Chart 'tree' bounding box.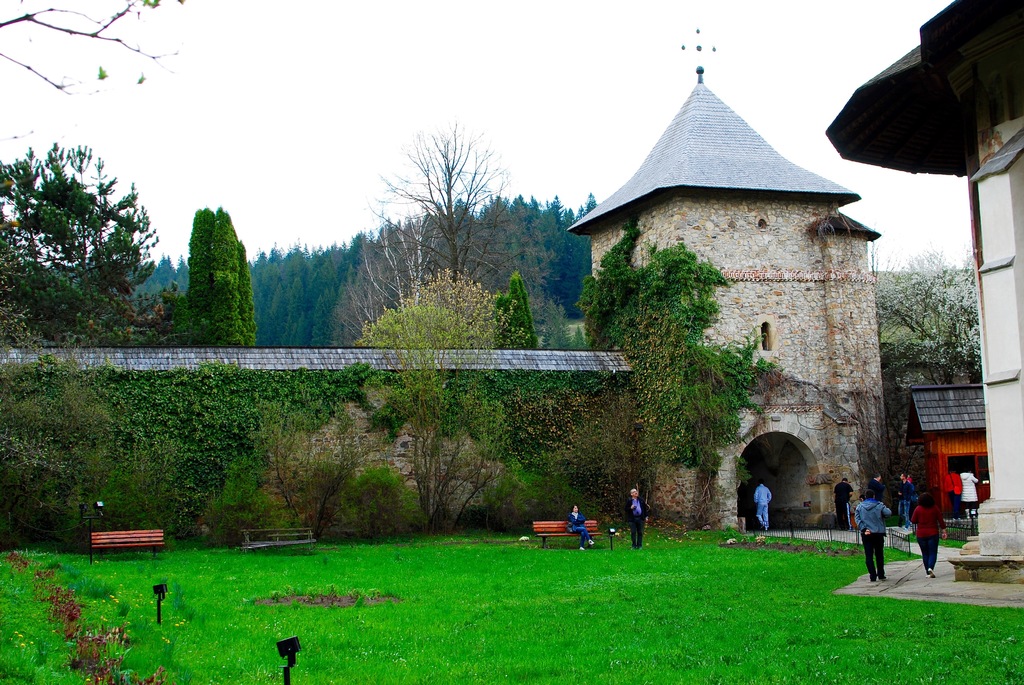
Charted: (x1=0, y1=141, x2=161, y2=348).
